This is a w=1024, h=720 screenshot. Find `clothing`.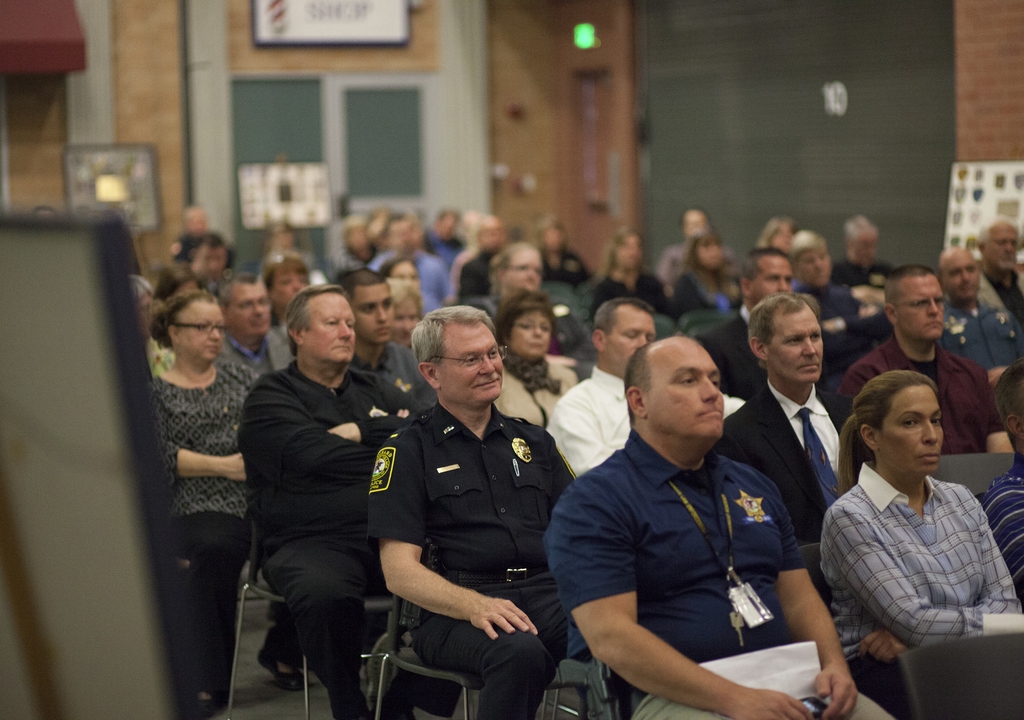
Bounding box: box(831, 259, 900, 293).
